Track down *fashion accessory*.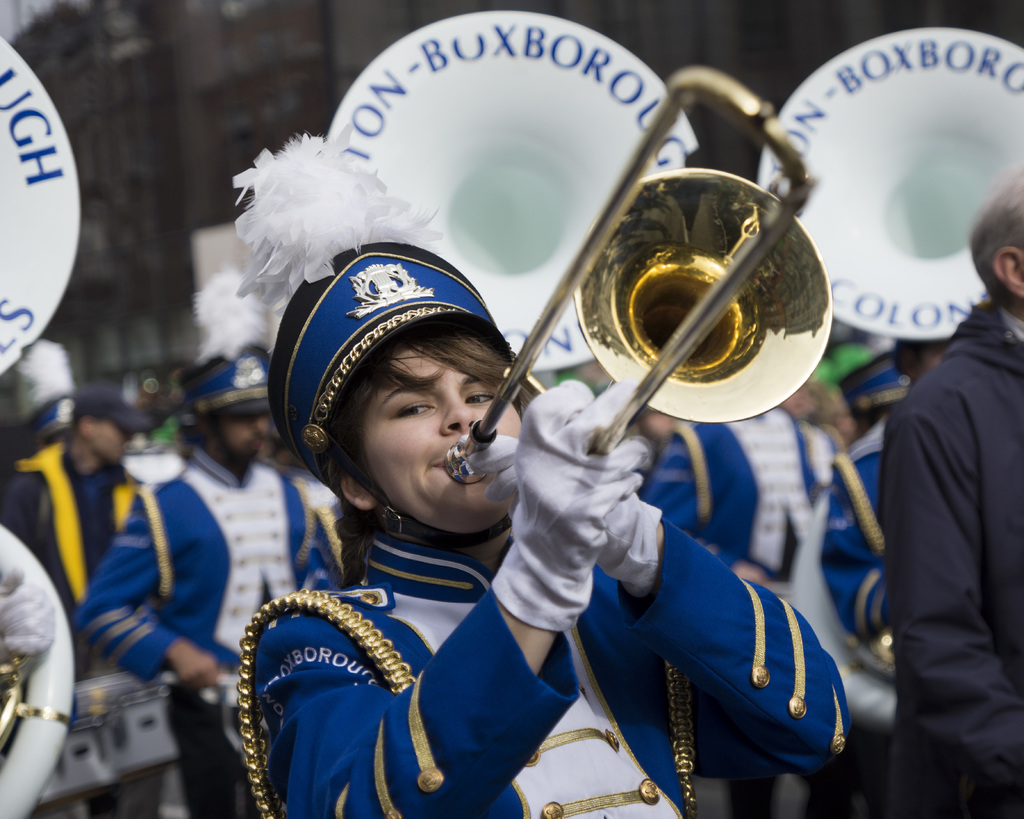
Tracked to [71, 386, 153, 432].
